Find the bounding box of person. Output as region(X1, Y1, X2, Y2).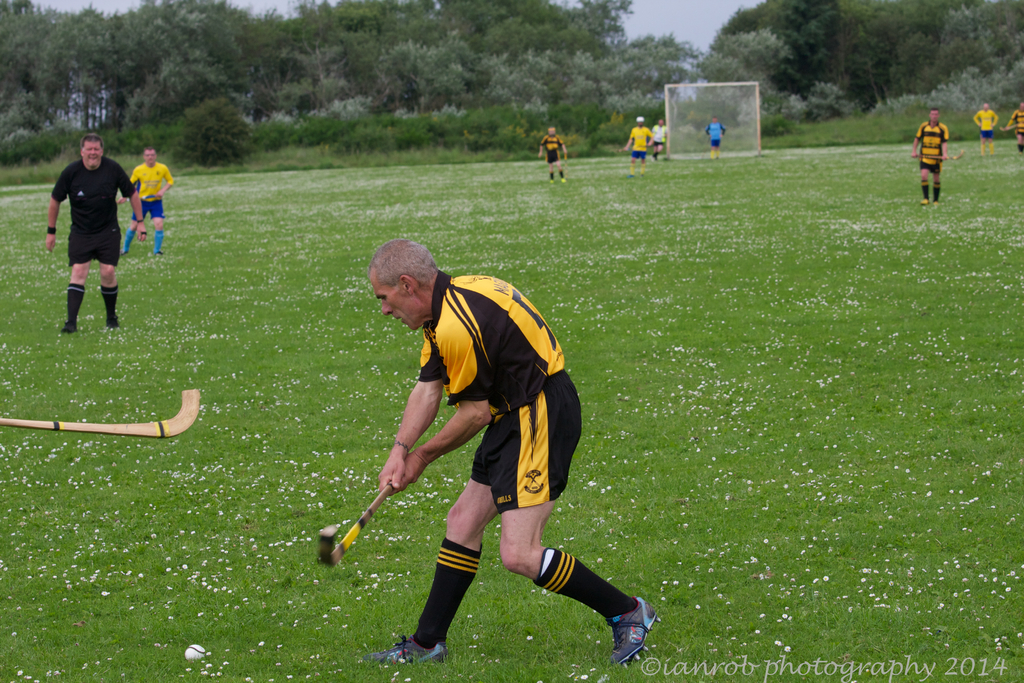
region(705, 117, 728, 155).
